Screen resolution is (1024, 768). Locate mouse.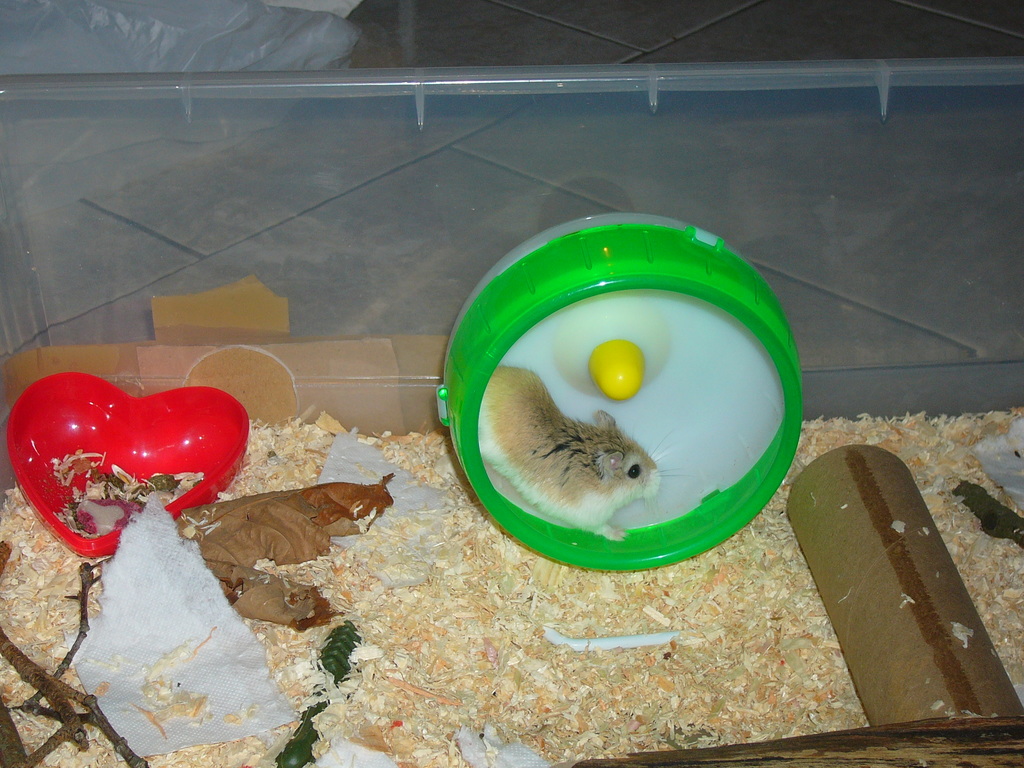
{"left": 474, "top": 364, "right": 708, "bottom": 556}.
